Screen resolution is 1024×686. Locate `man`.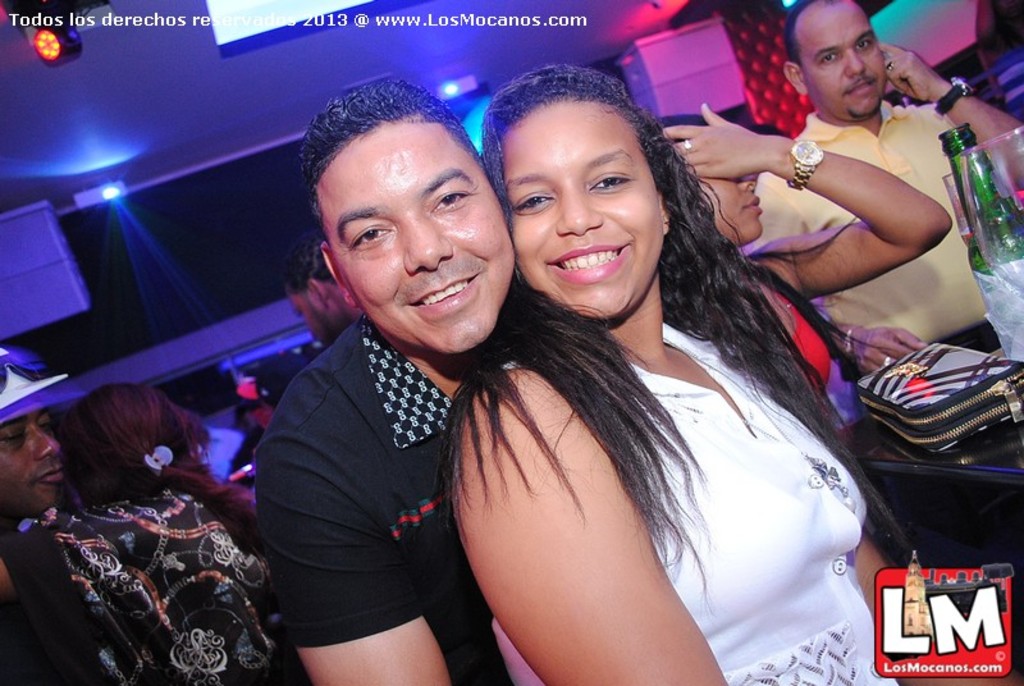
[273, 232, 366, 349].
